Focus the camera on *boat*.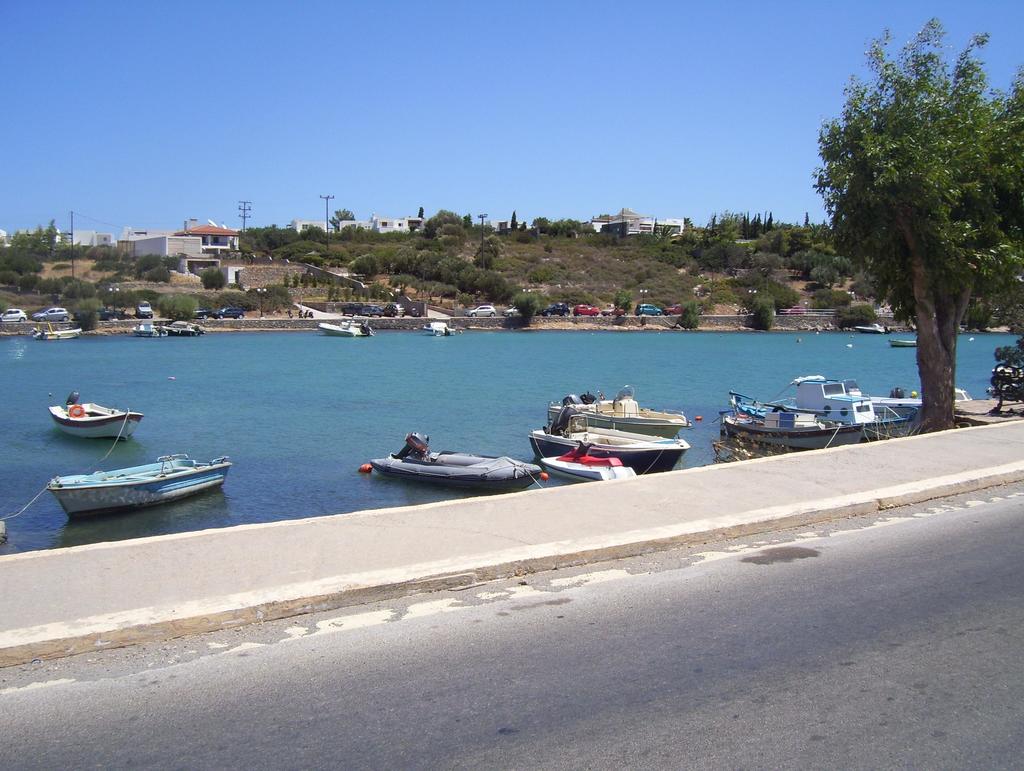
Focus region: Rect(35, 393, 140, 459).
